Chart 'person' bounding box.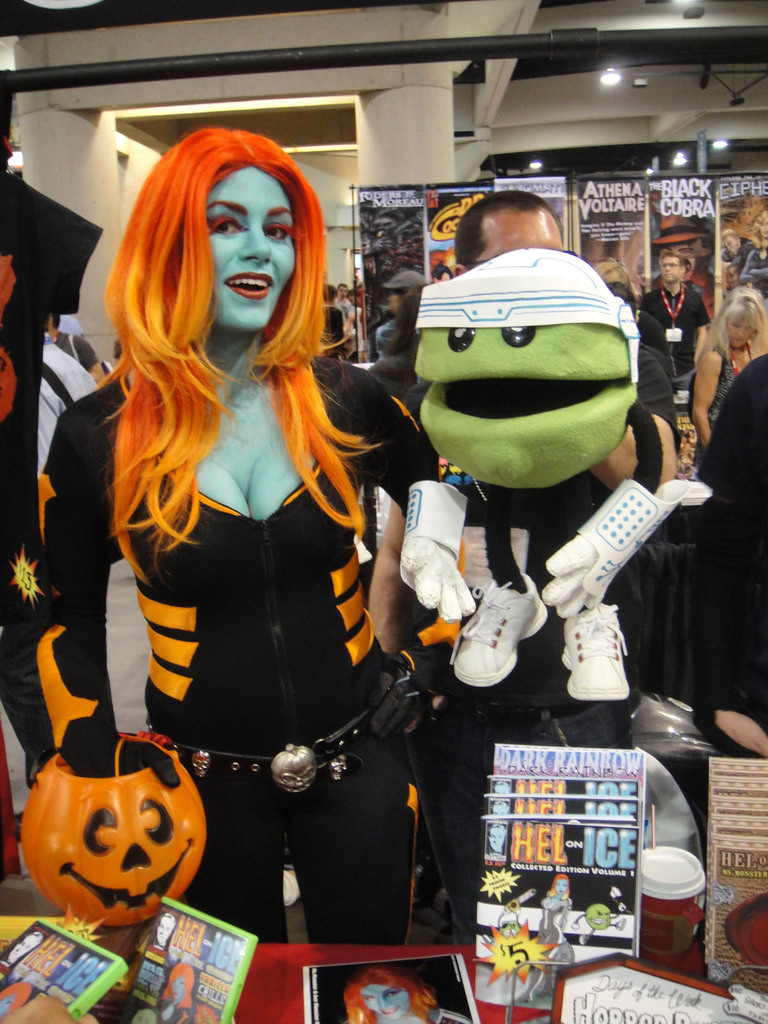
Charted: [331,284,359,338].
